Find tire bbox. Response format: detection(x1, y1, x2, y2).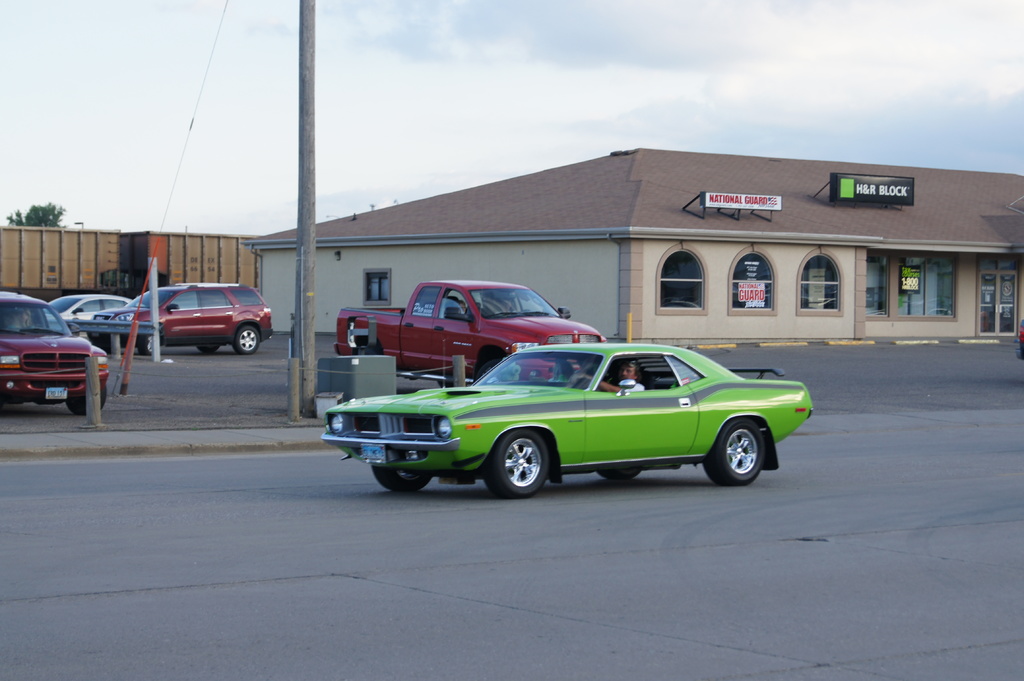
detection(351, 335, 382, 357).
